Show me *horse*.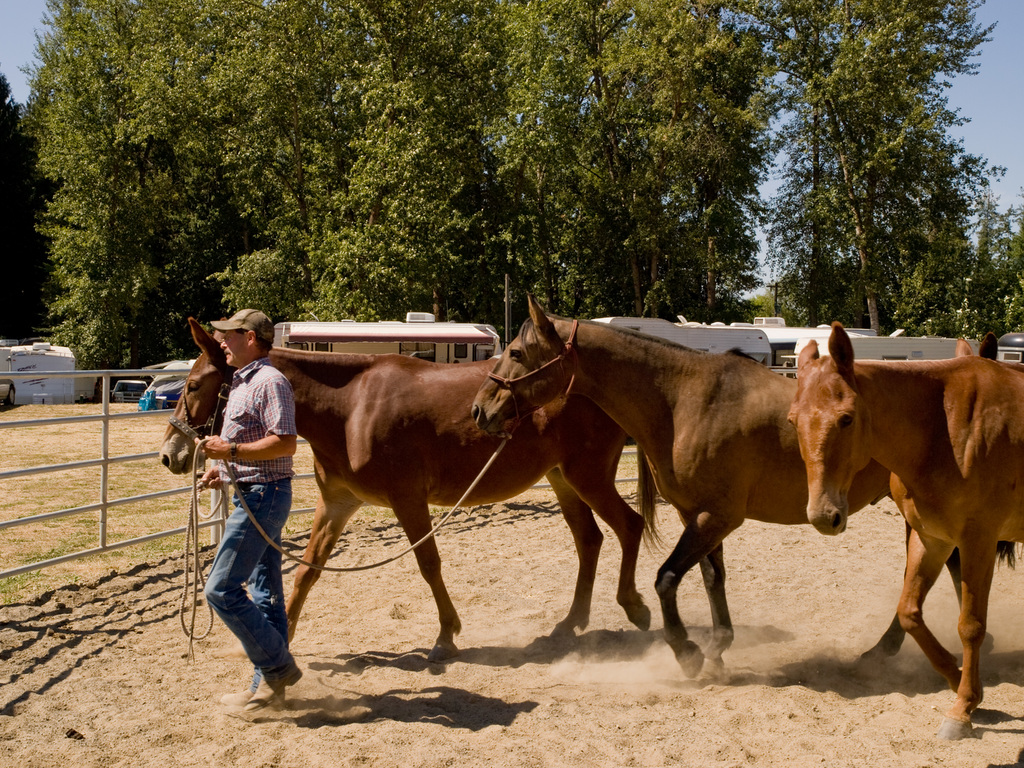
*horse* is here: 158 316 674 668.
